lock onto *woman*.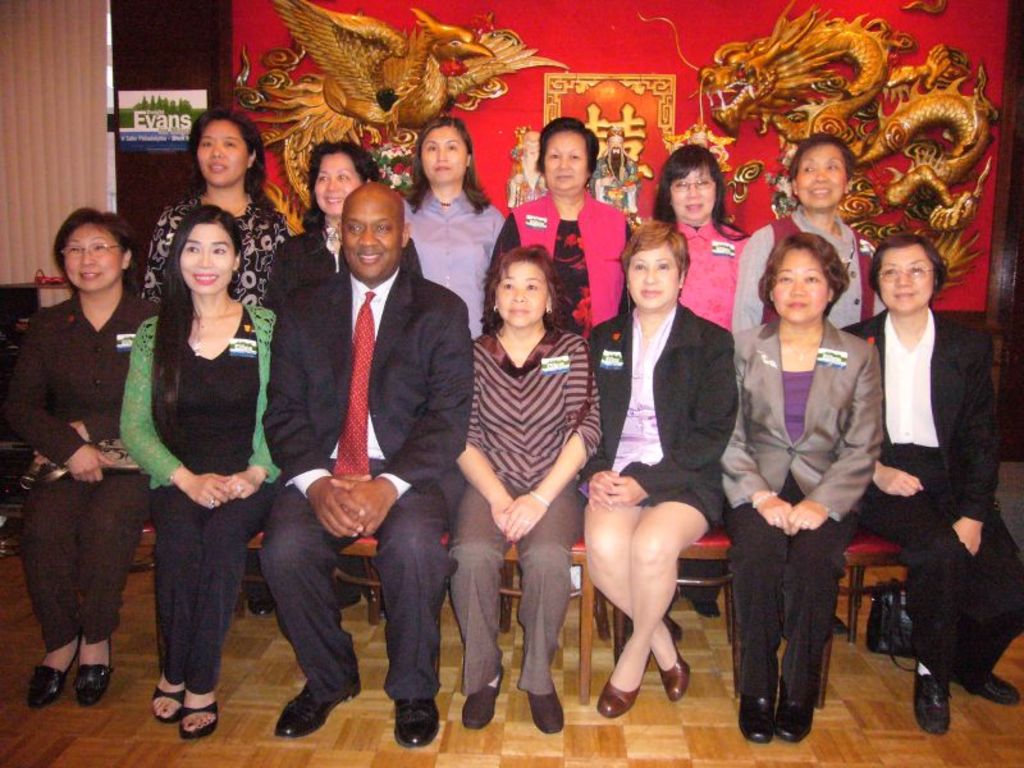
Locked: select_region(141, 110, 296, 316).
